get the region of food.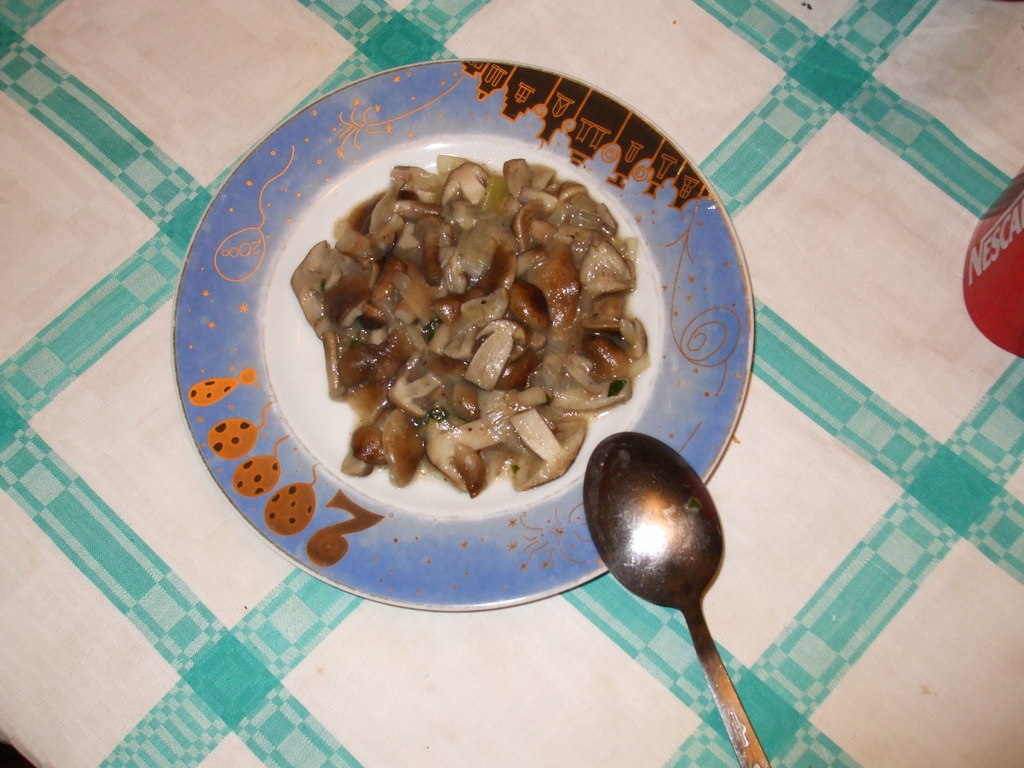
bbox=(283, 162, 648, 502).
